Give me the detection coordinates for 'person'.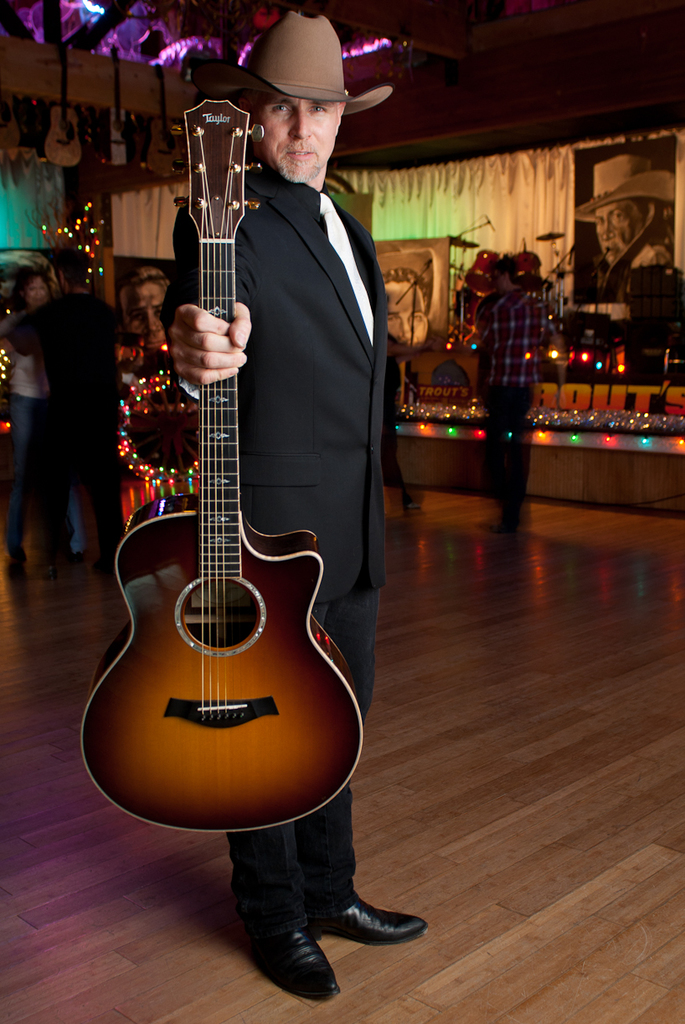
x1=8, y1=251, x2=53, y2=538.
